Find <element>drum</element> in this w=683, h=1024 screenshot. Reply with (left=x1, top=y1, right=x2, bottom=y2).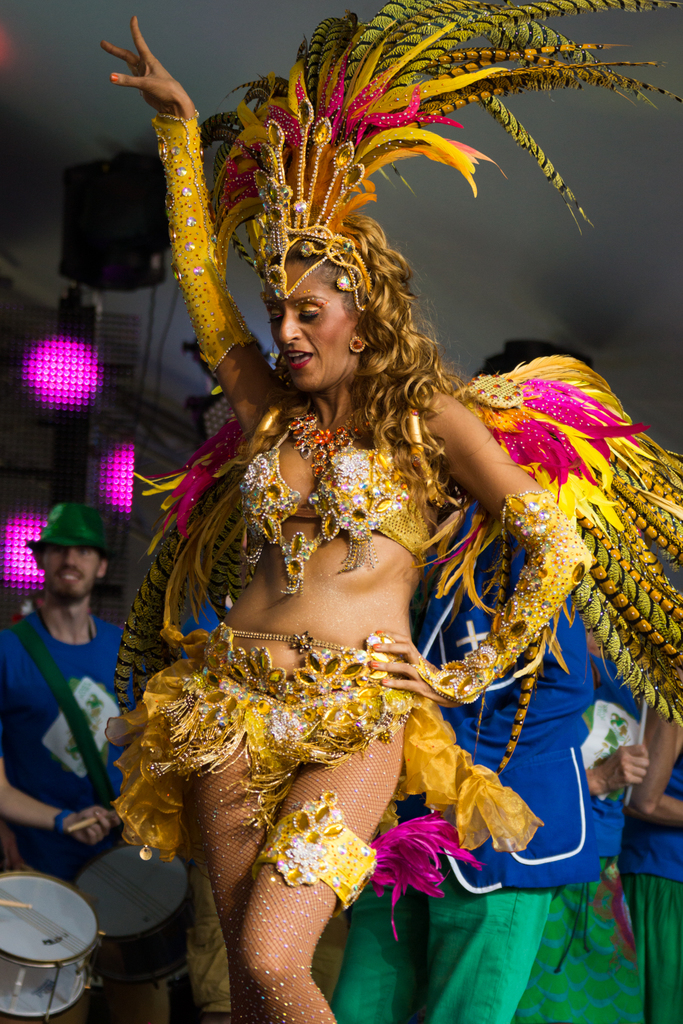
(left=78, top=835, right=193, bottom=941).
